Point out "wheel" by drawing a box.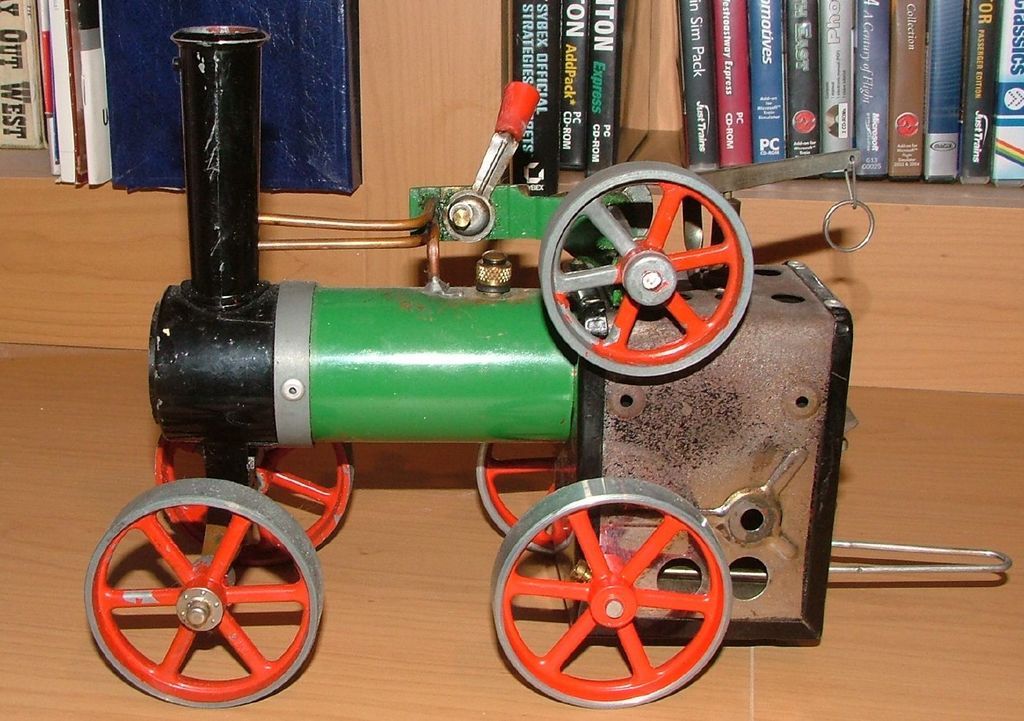
rect(83, 478, 324, 709).
